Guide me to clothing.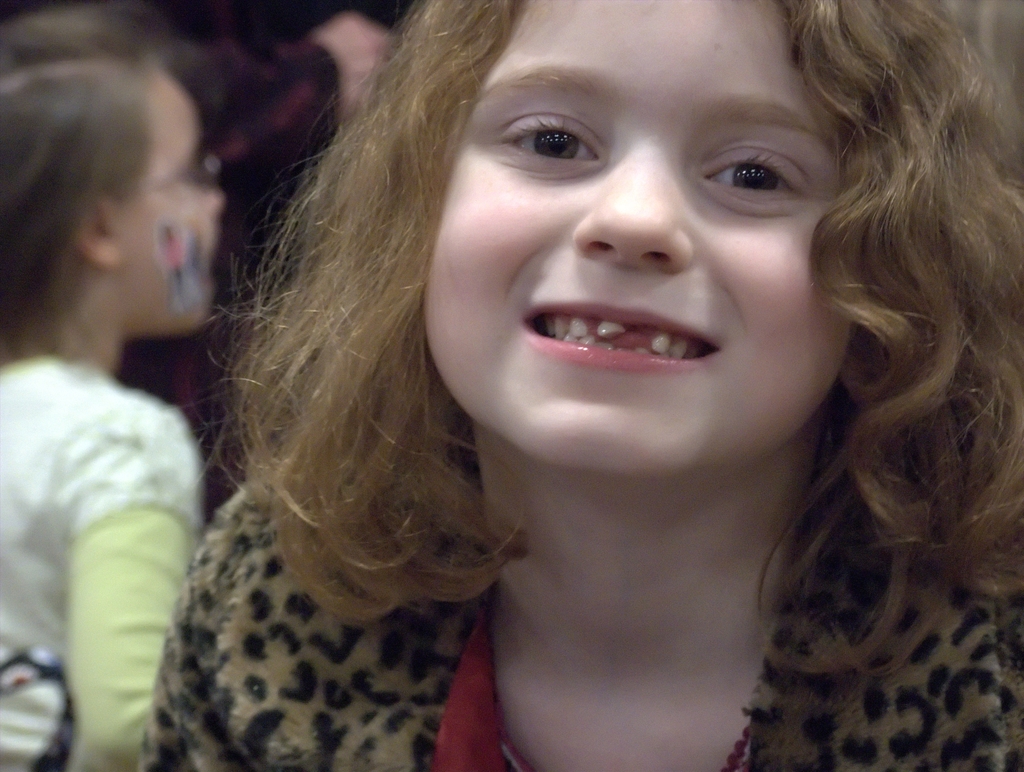
Guidance: bbox=[138, 447, 1023, 771].
